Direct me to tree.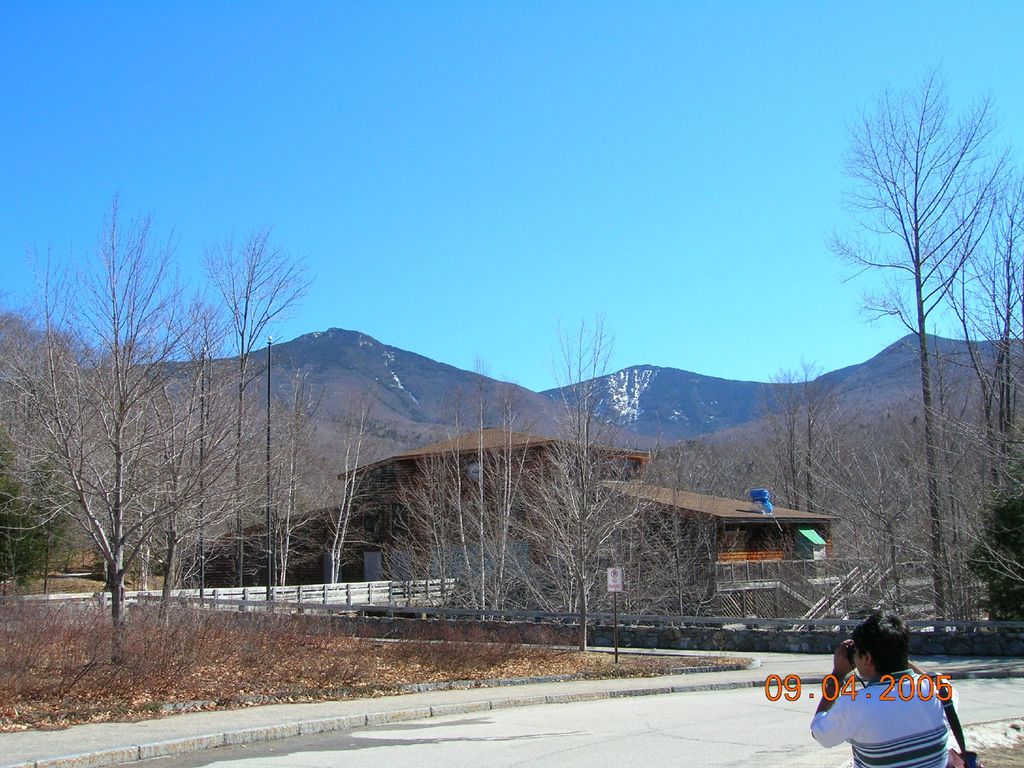
Direction: <bbox>317, 367, 387, 595</bbox>.
